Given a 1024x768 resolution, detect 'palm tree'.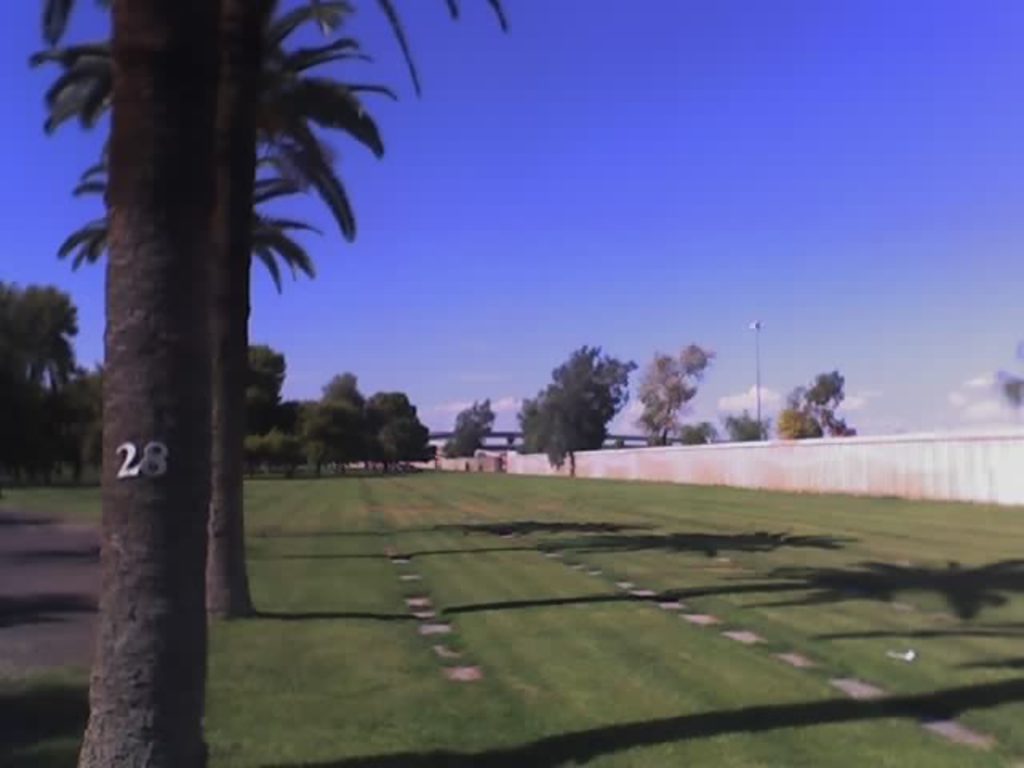
432 398 509 443.
